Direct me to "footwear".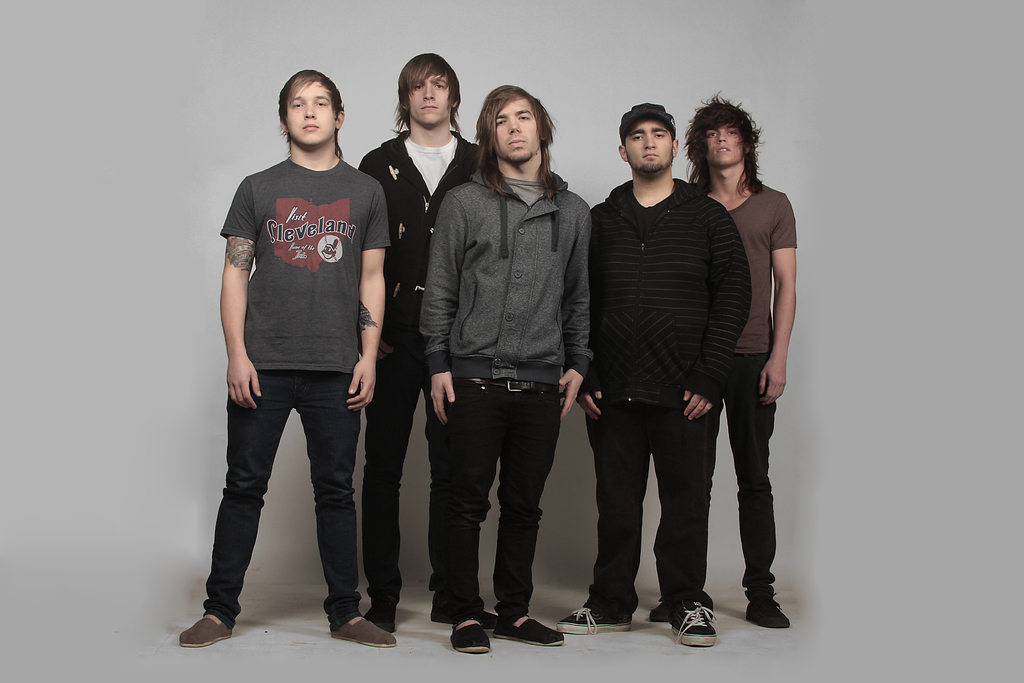
Direction: Rect(666, 599, 729, 655).
